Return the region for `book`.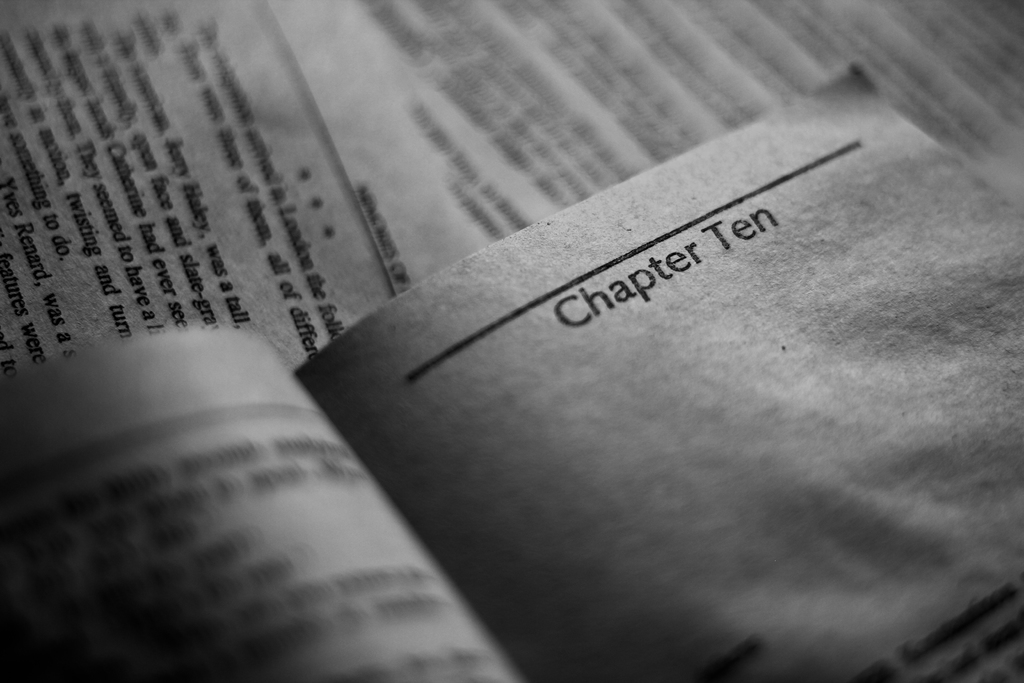
(0, 63, 1023, 682).
